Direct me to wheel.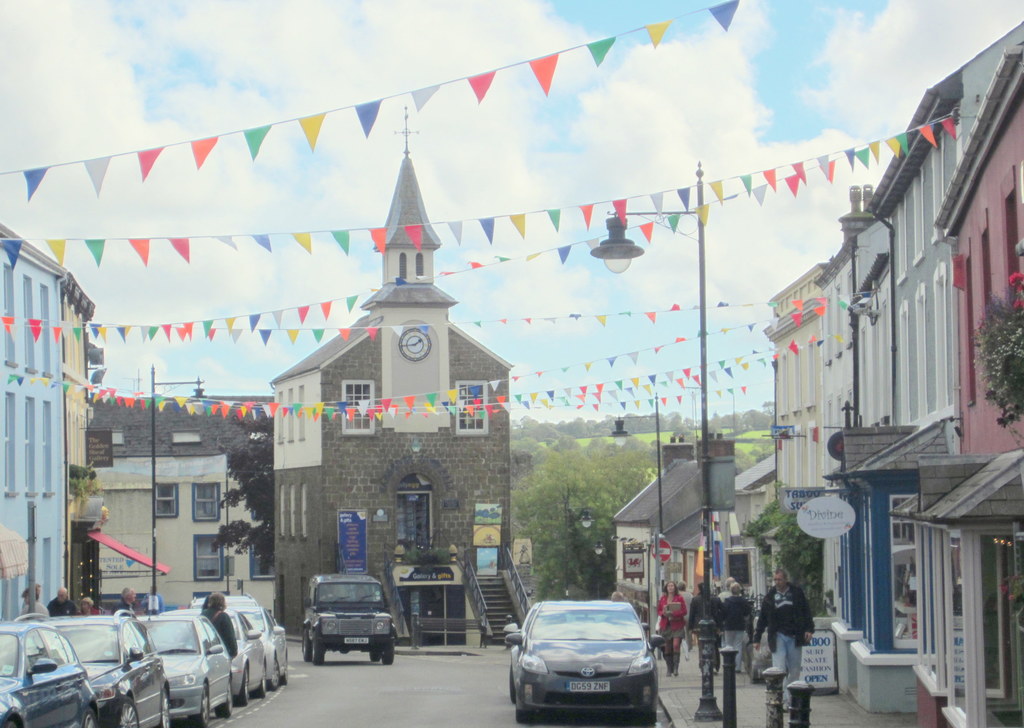
Direction: region(215, 681, 234, 718).
